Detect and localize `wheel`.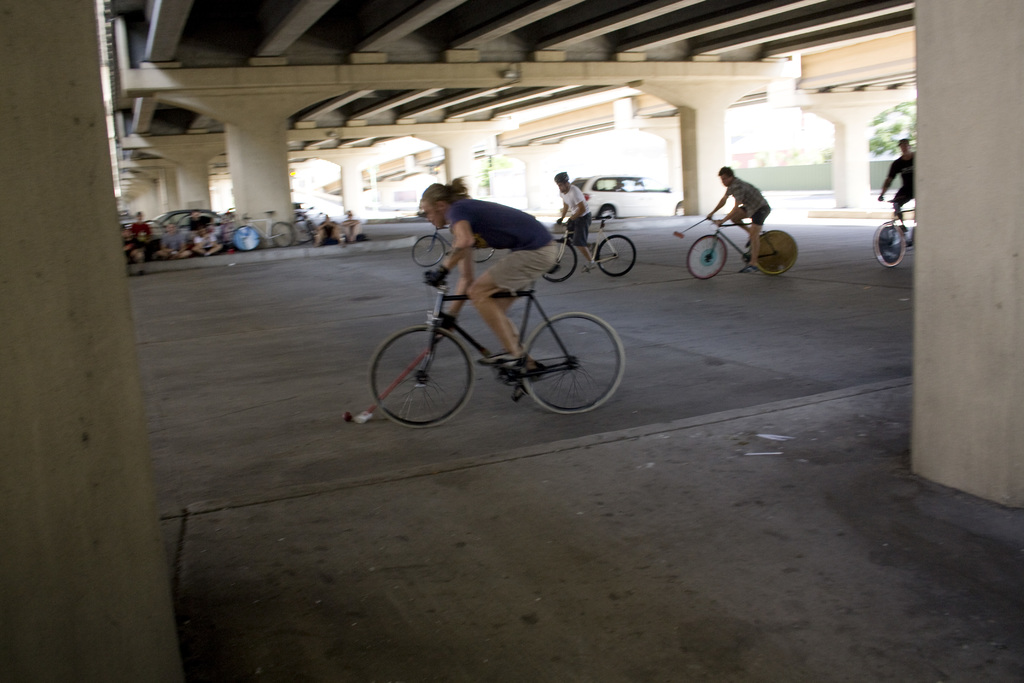
Localized at 688:236:727:278.
